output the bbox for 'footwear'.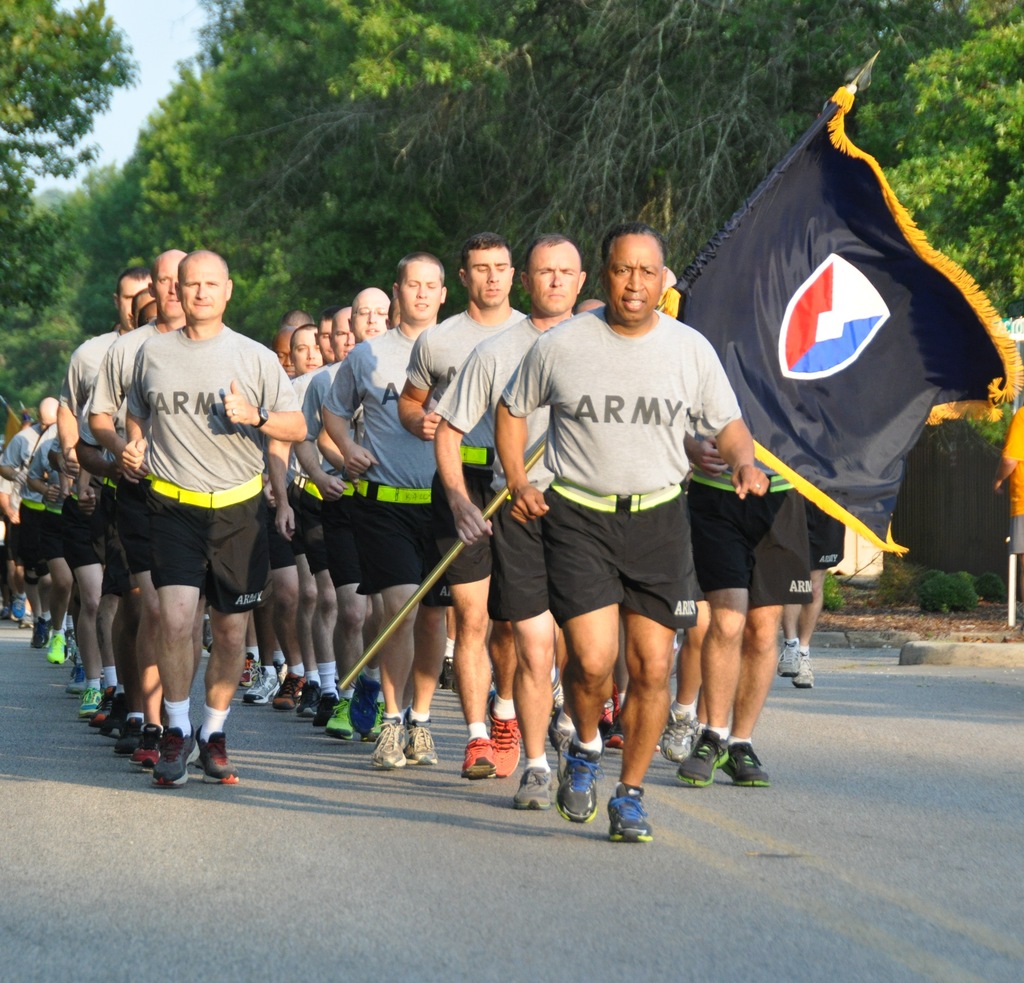
[662, 706, 702, 767].
